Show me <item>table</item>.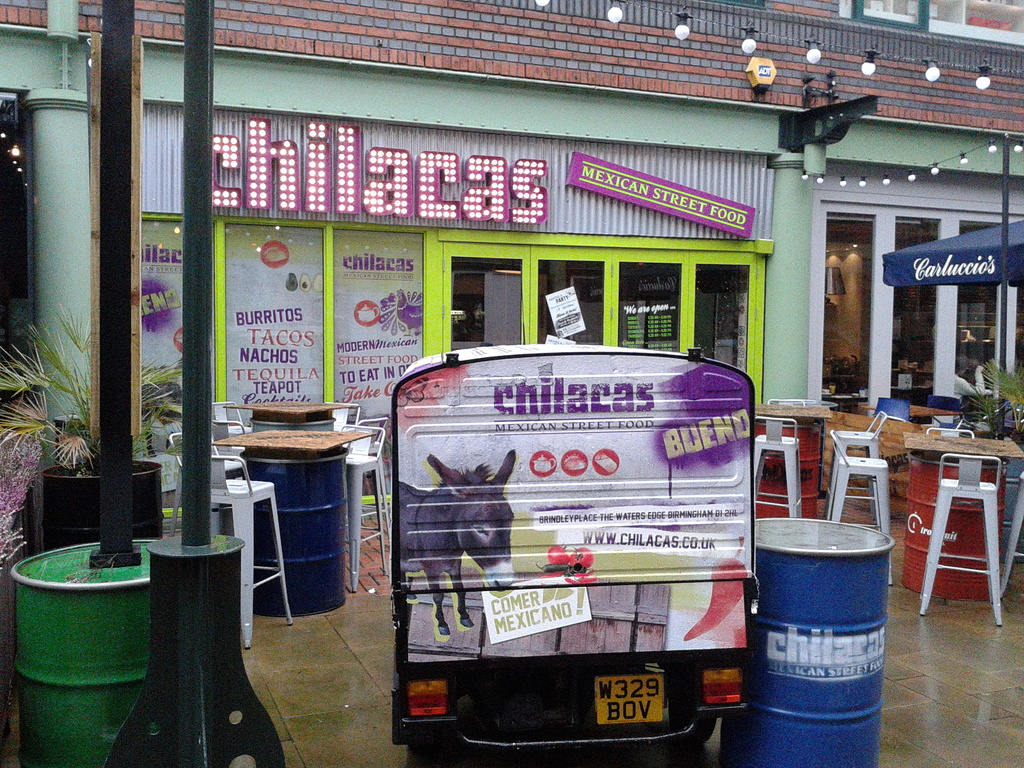
<item>table</item> is here: locate(36, 452, 163, 502).
